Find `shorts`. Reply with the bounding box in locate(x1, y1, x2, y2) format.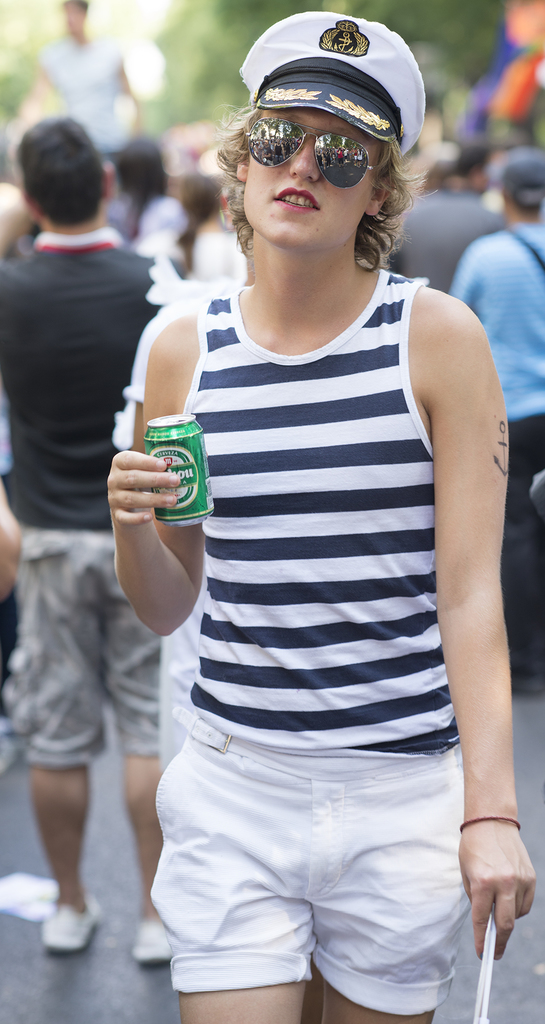
locate(2, 536, 160, 776).
